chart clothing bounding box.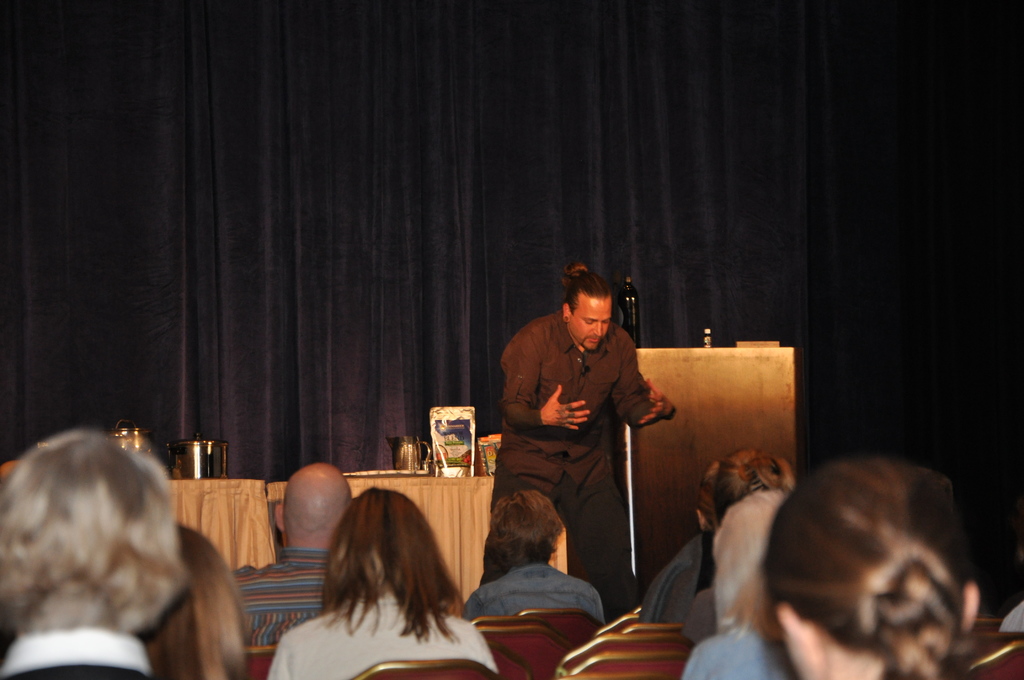
Charted: crop(264, 596, 502, 679).
